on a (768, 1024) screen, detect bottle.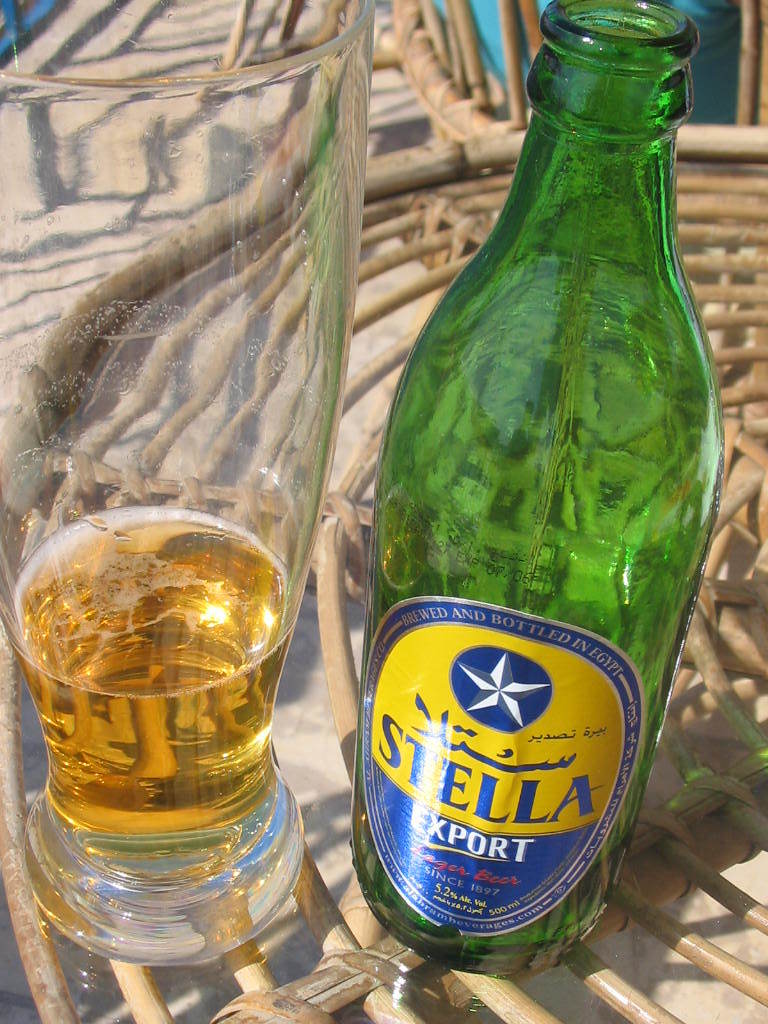
(left=350, top=0, right=722, bottom=965).
